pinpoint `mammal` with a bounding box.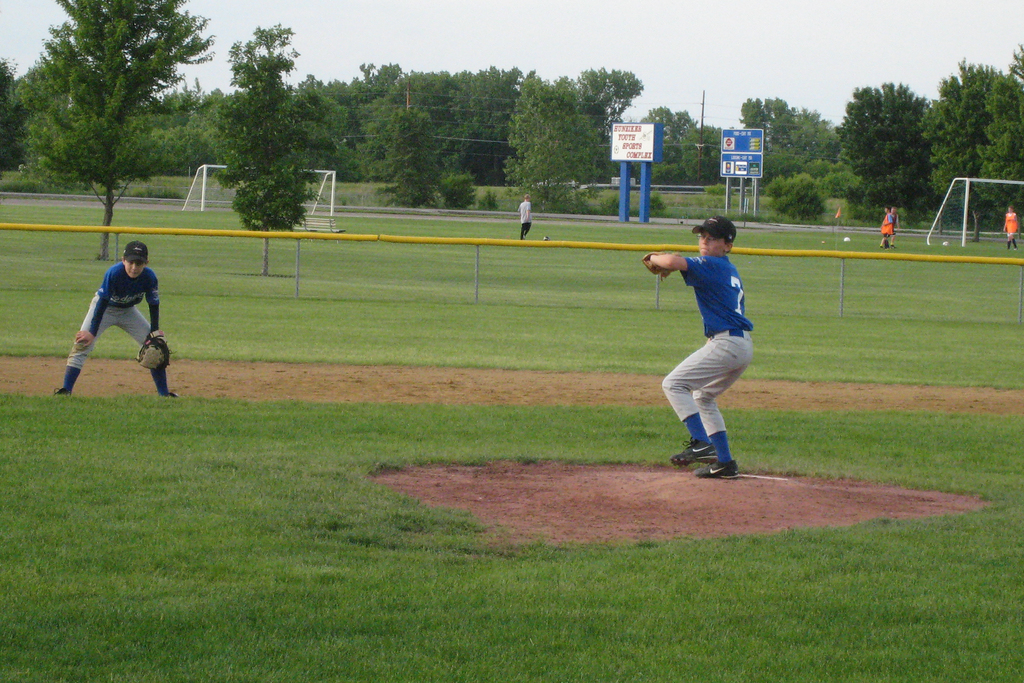
bbox(645, 215, 754, 479).
